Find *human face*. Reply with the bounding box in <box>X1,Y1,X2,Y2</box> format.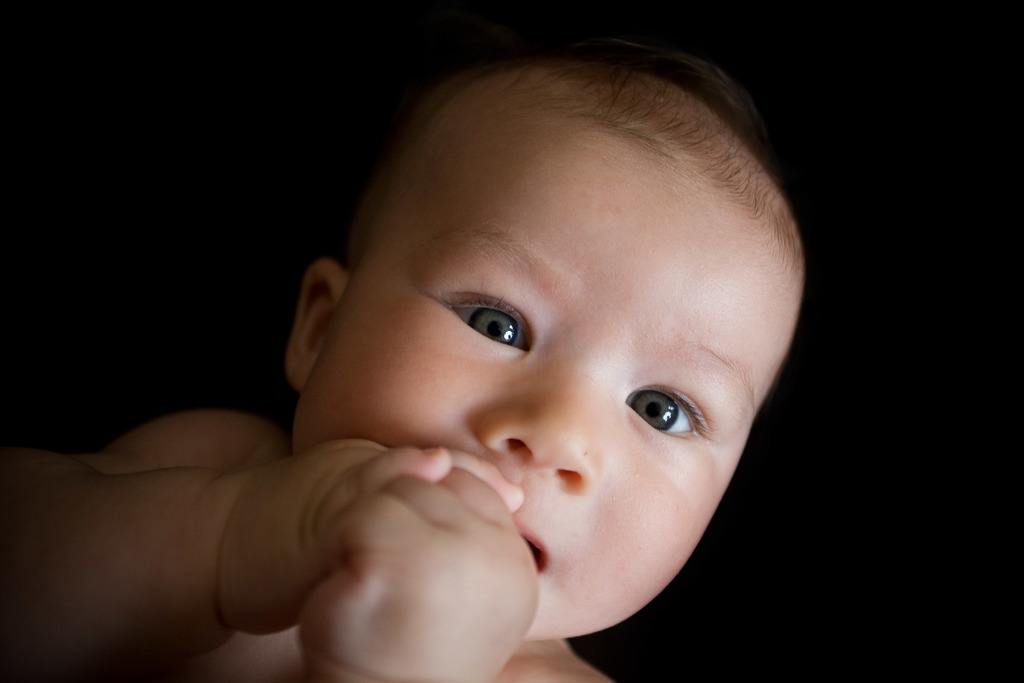
<box>291,119,798,639</box>.
